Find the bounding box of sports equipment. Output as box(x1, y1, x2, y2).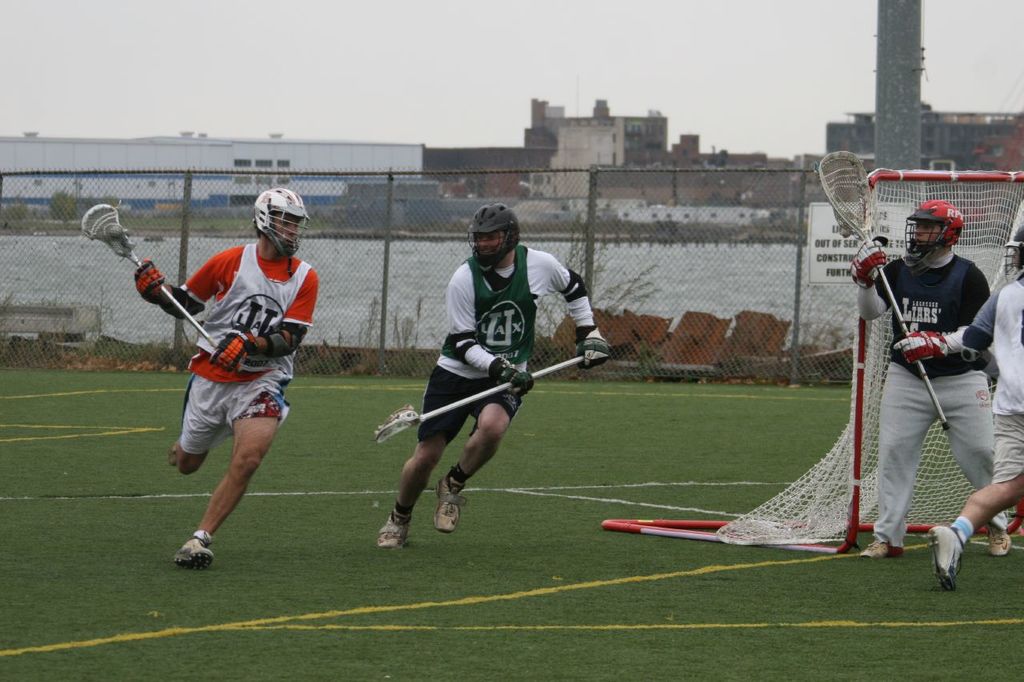
box(378, 356, 582, 447).
